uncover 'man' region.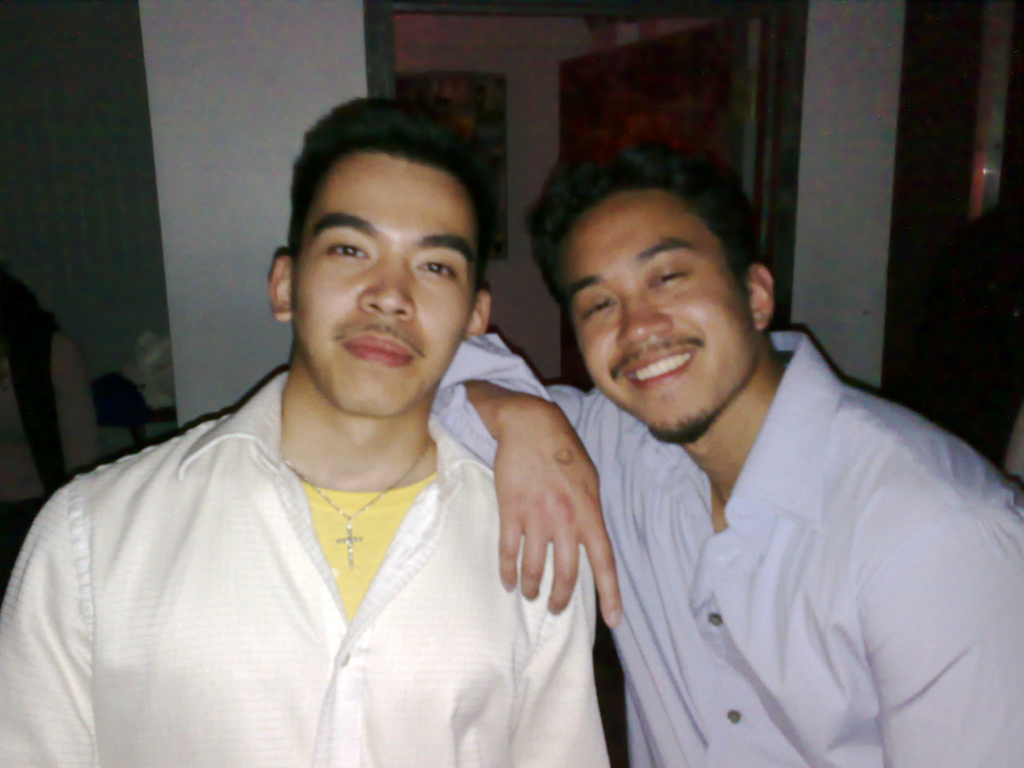
Uncovered: x1=0, y1=91, x2=614, y2=767.
